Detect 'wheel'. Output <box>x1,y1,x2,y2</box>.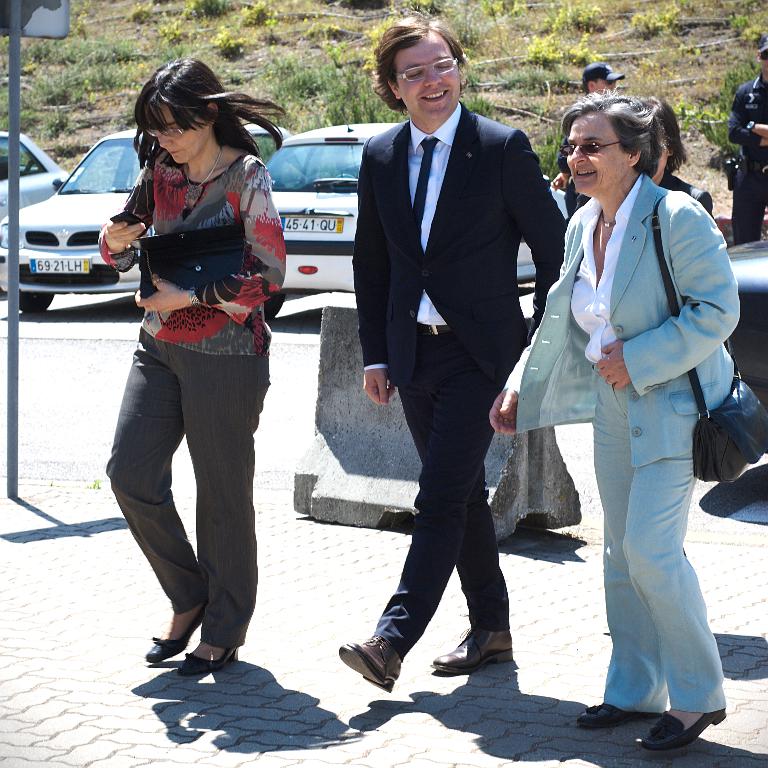
<box>15,288,54,310</box>.
